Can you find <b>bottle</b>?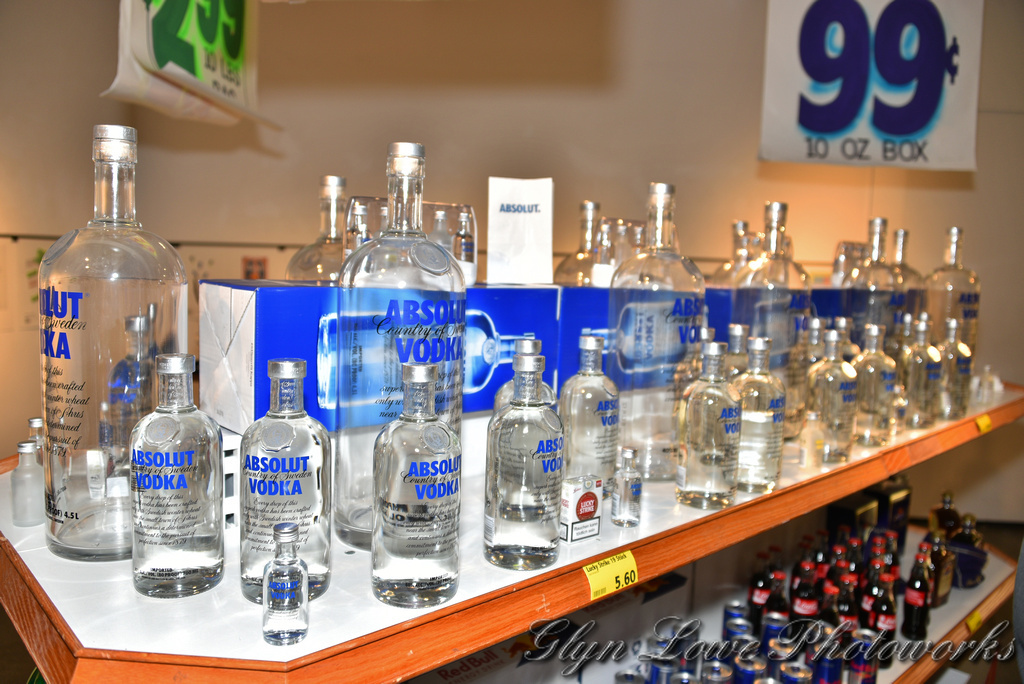
Yes, bounding box: 552 198 604 285.
